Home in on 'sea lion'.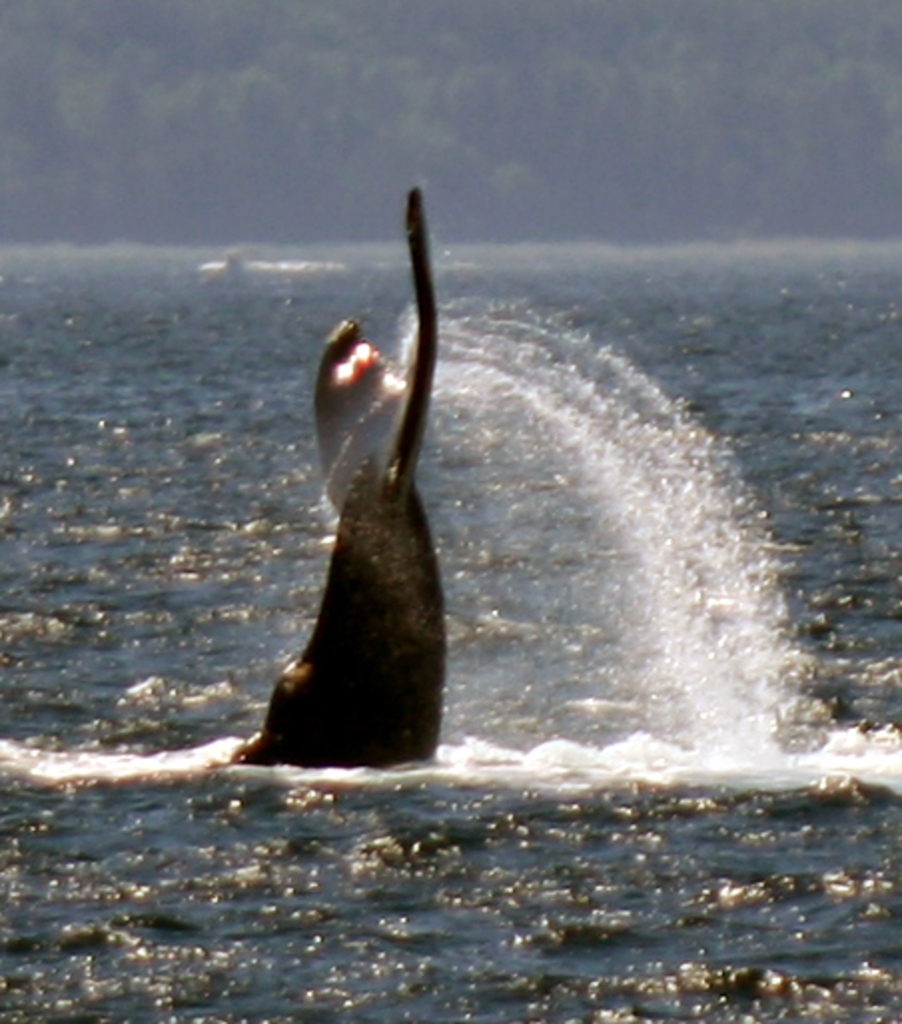
Homed in at [247, 184, 439, 763].
